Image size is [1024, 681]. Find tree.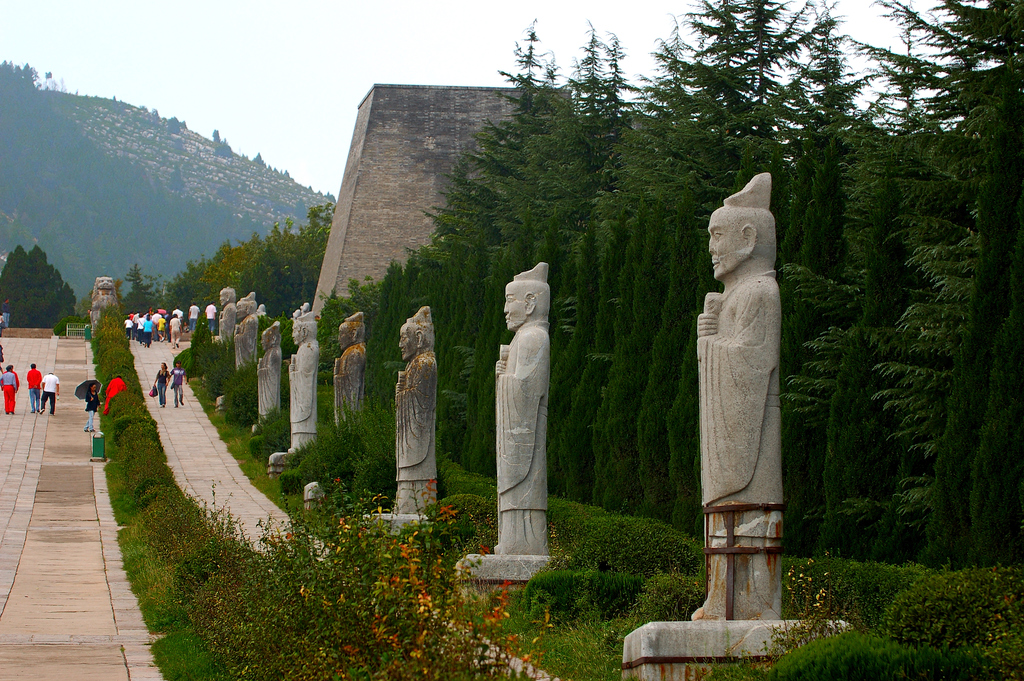
315:185:337:209.
